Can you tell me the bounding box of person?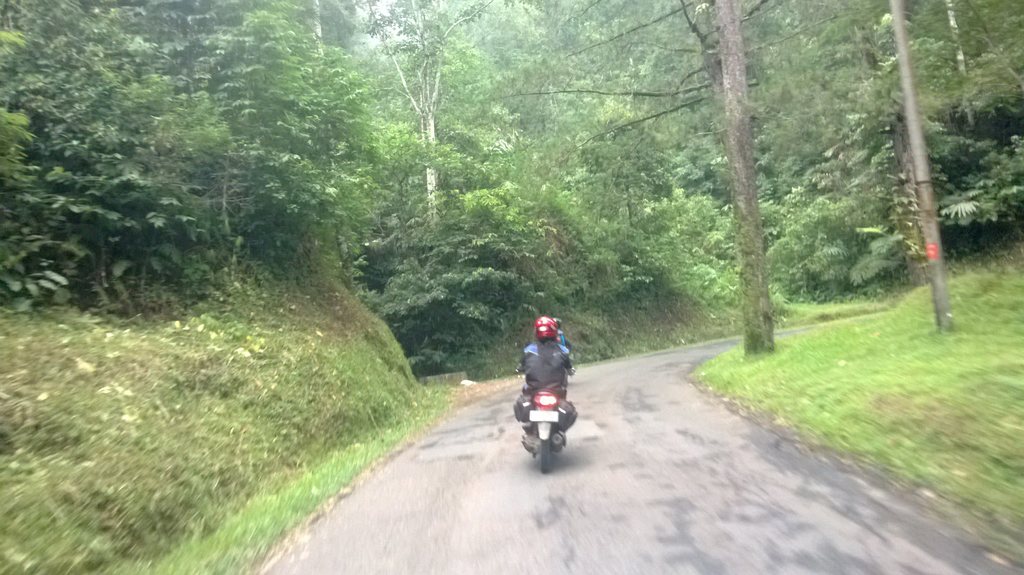
[left=555, top=313, right=570, bottom=344].
